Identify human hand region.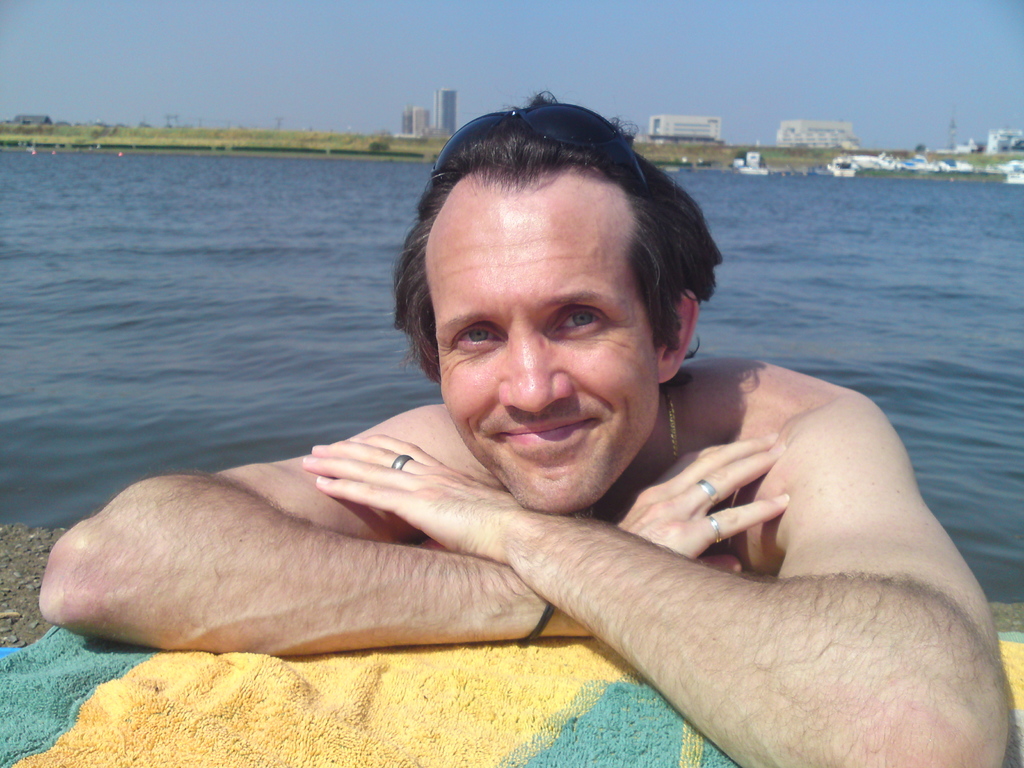
Region: (x1=614, y1=431, x2=799, y2=588).
